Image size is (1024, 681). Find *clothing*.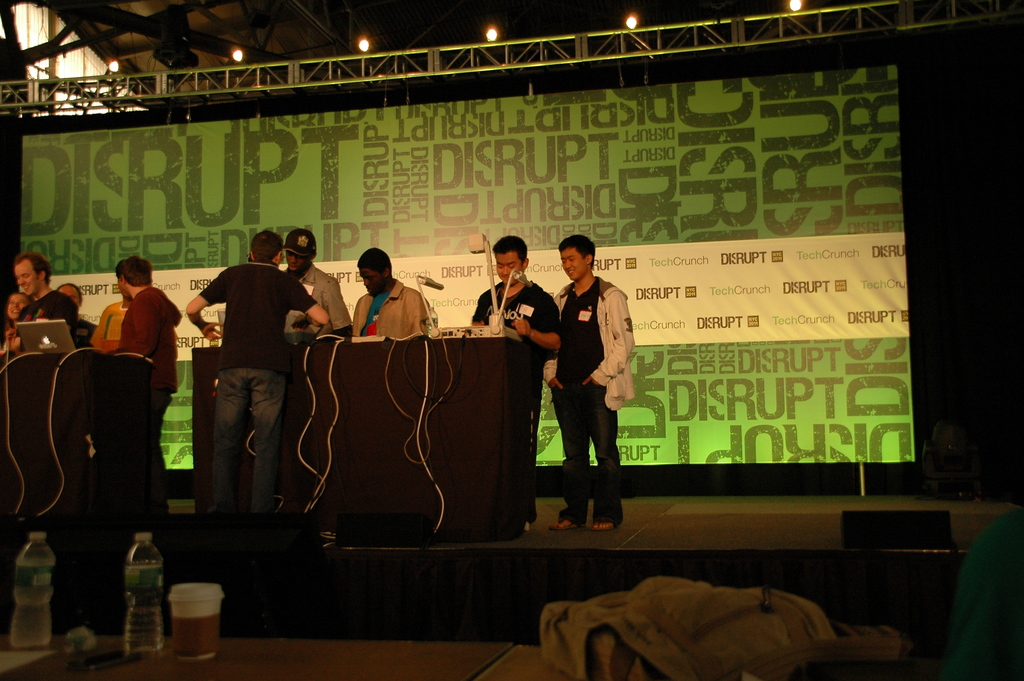
bbox=(196, 261, 320, 514).
